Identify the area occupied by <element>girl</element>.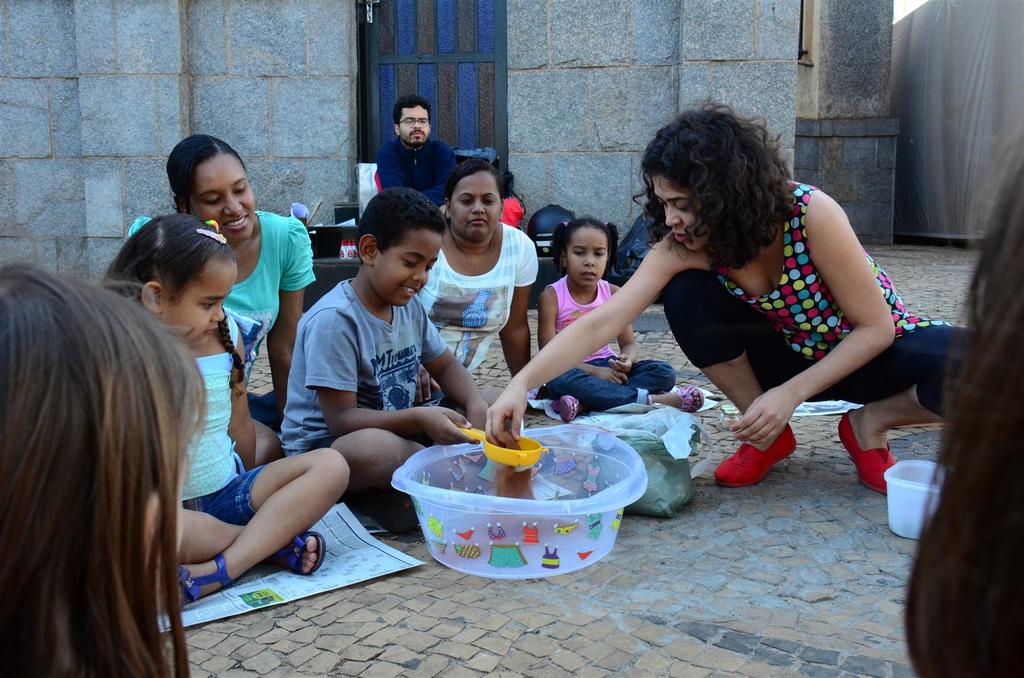
Area: 534 218 707 422.
